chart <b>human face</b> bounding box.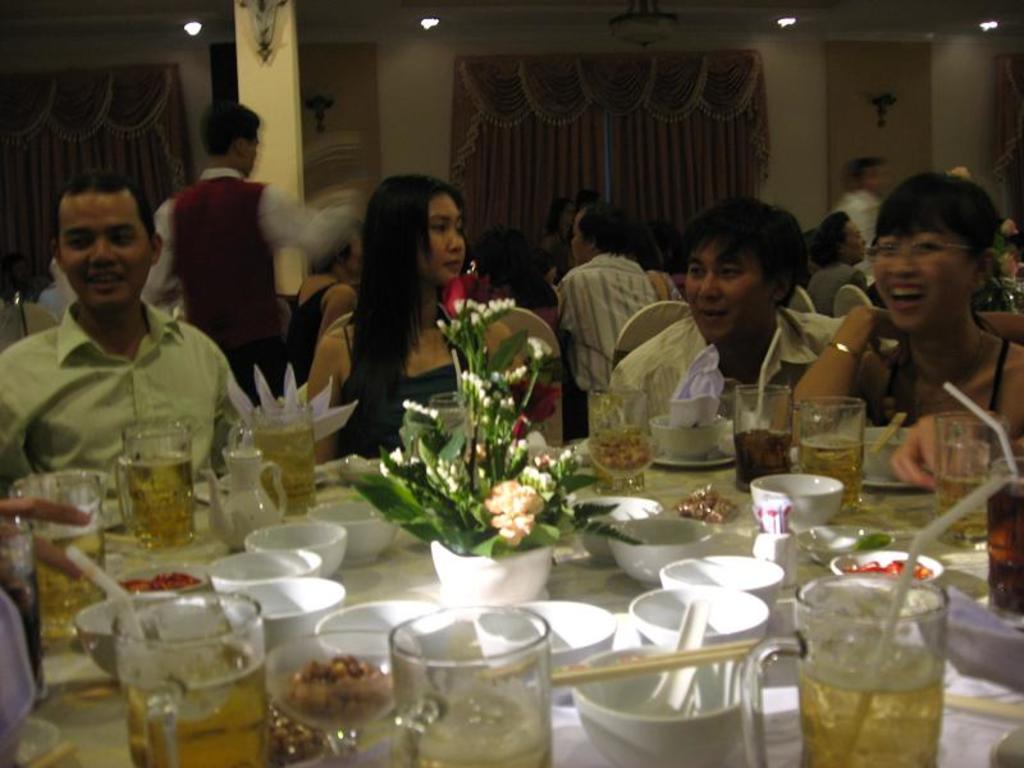
Charted: (x1=419, y1=201, x2=467, y2=280).
